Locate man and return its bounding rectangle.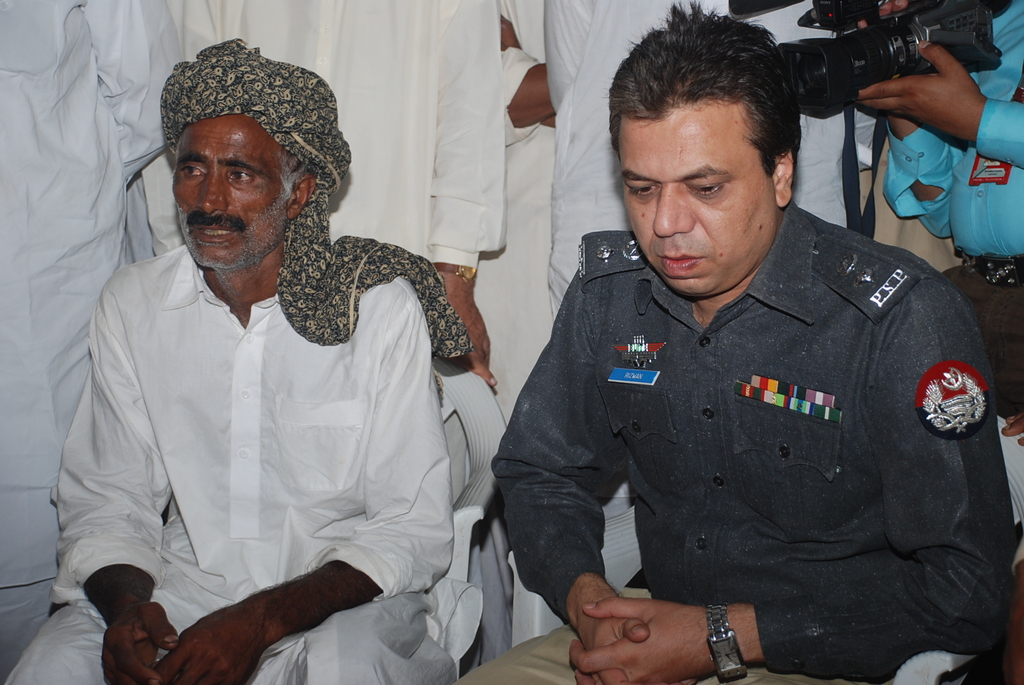
detection(0, 36, 456, 684).
